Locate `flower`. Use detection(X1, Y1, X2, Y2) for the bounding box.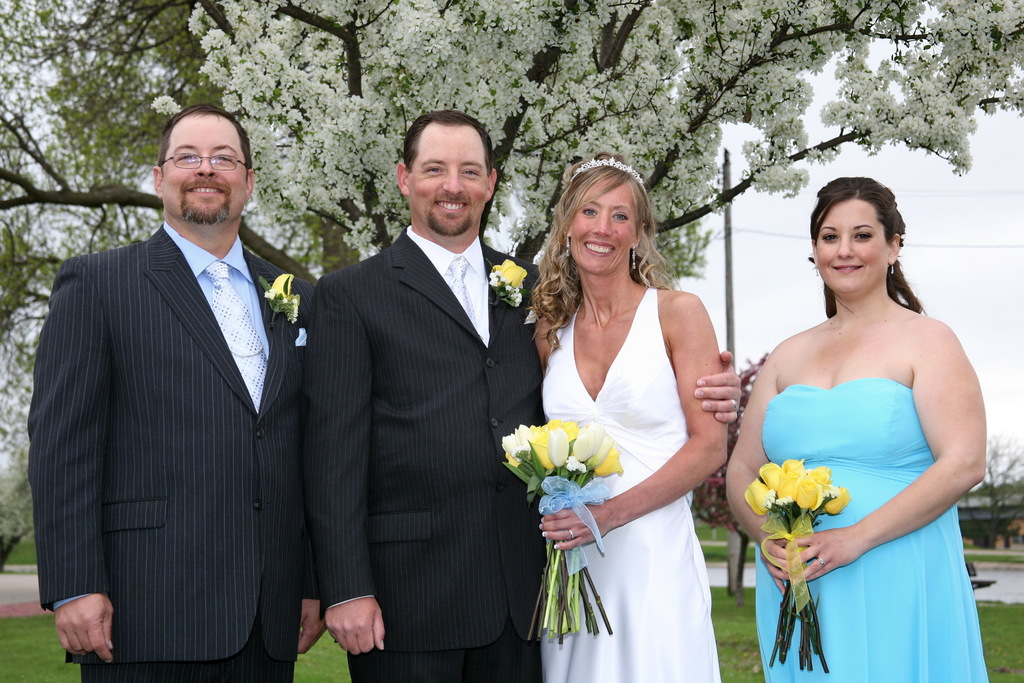
detection(755, 462, 790, 488).
